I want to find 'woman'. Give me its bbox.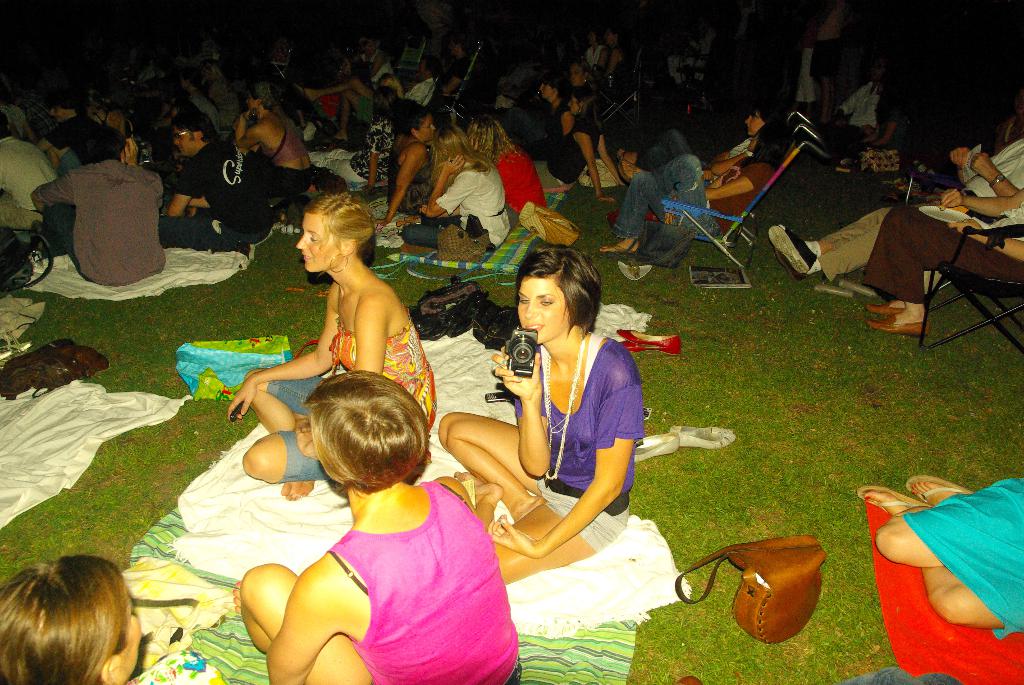
227:192:436:500.
